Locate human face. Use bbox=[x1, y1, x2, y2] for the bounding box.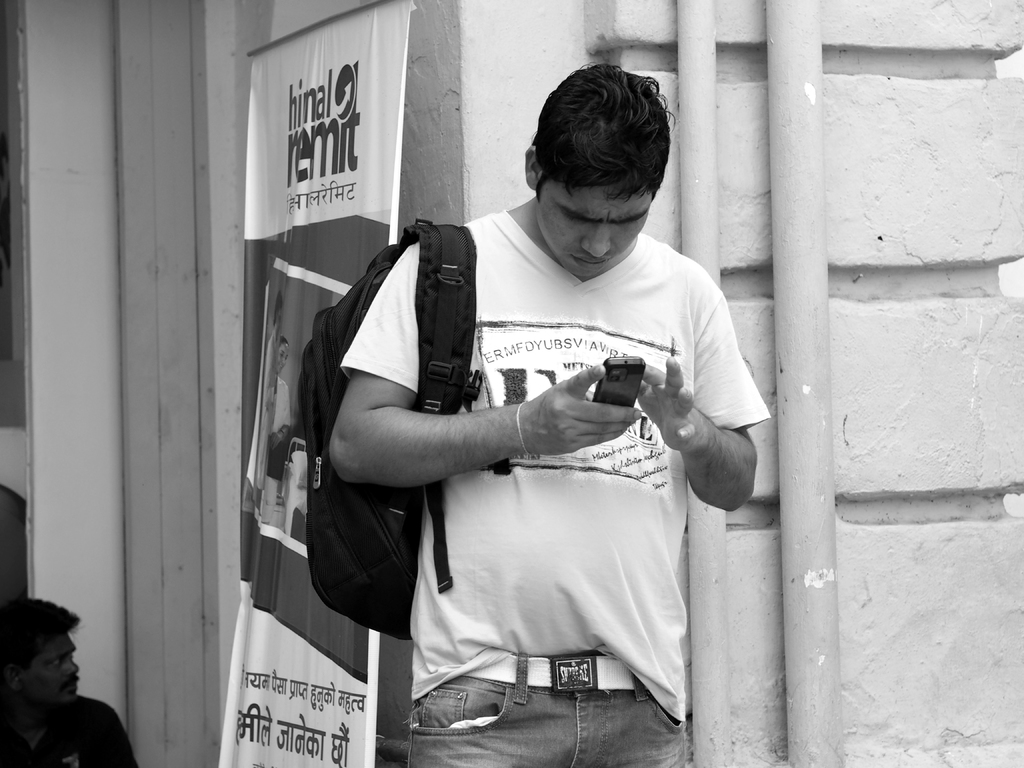
bbox=[25, 627, 83, 707].
